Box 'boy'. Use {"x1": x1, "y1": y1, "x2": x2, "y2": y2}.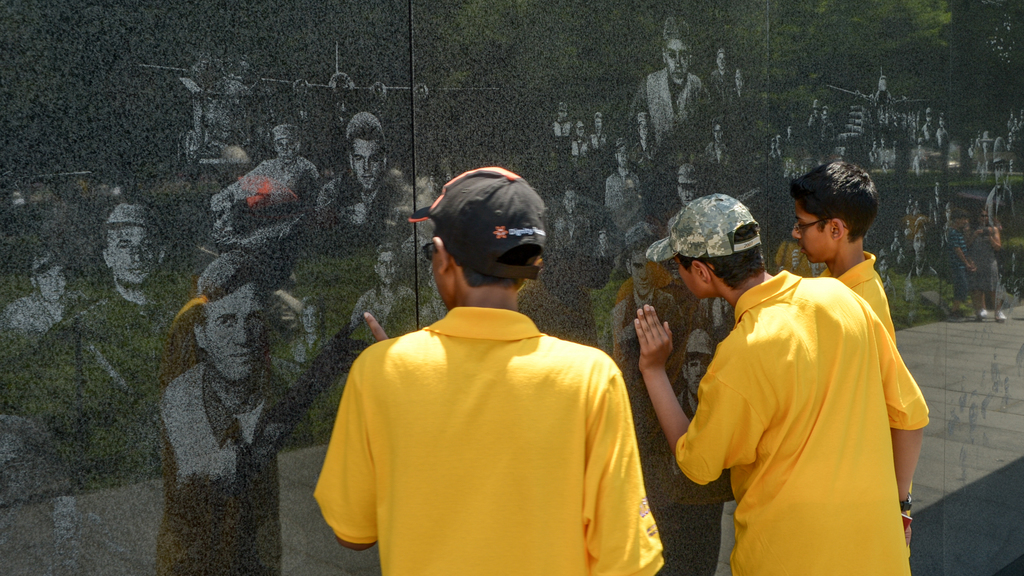
{"x1": 312, "y1": 168, "x2": 660, "y2": 575}.
